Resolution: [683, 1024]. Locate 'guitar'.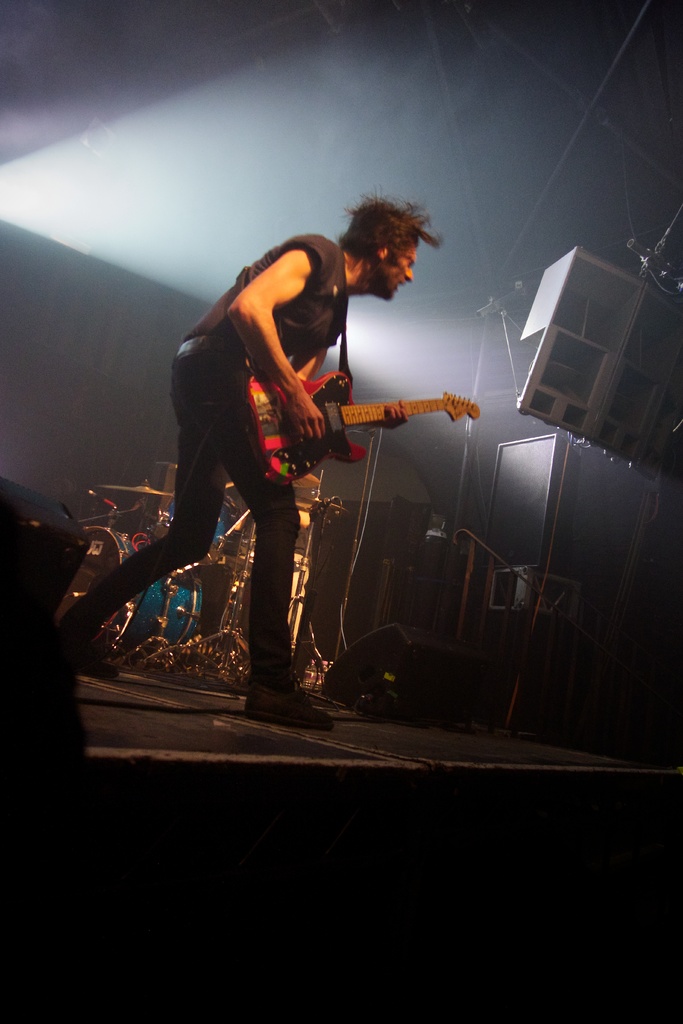
[x1=246, y1=369, x2=479, y2=479].
